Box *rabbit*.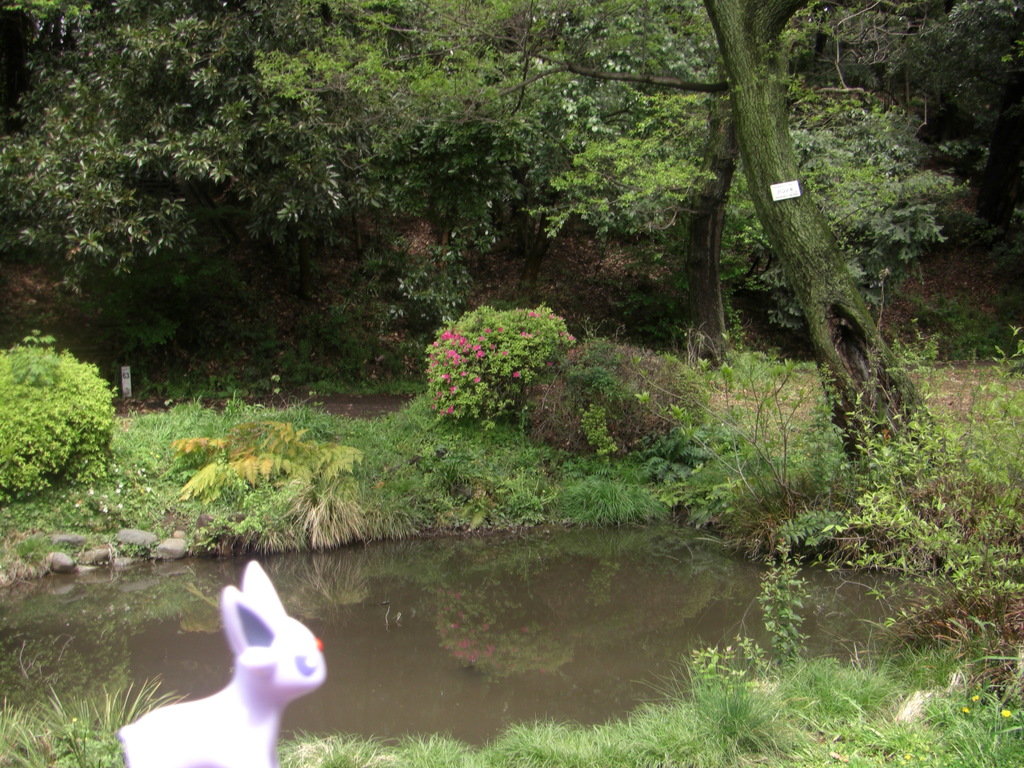
(x1=118, y1=558, x2=333, y2=767).
